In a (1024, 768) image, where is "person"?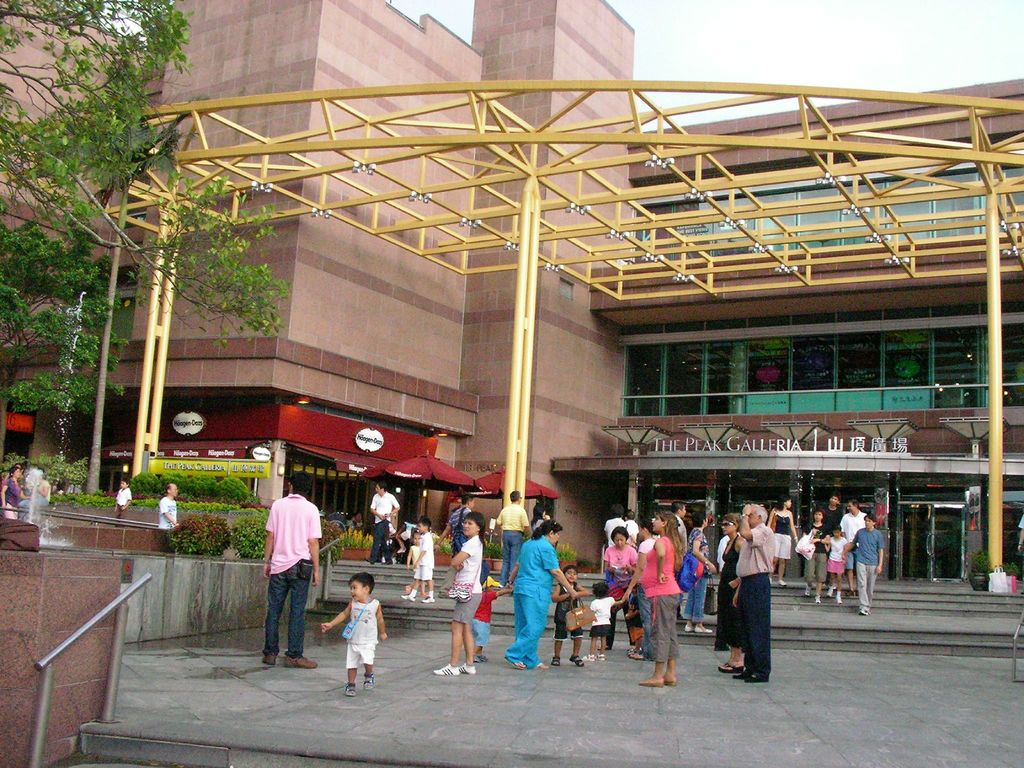
{"x1": 17, "y1": 470, "x2": 54, "y2": 516}.
